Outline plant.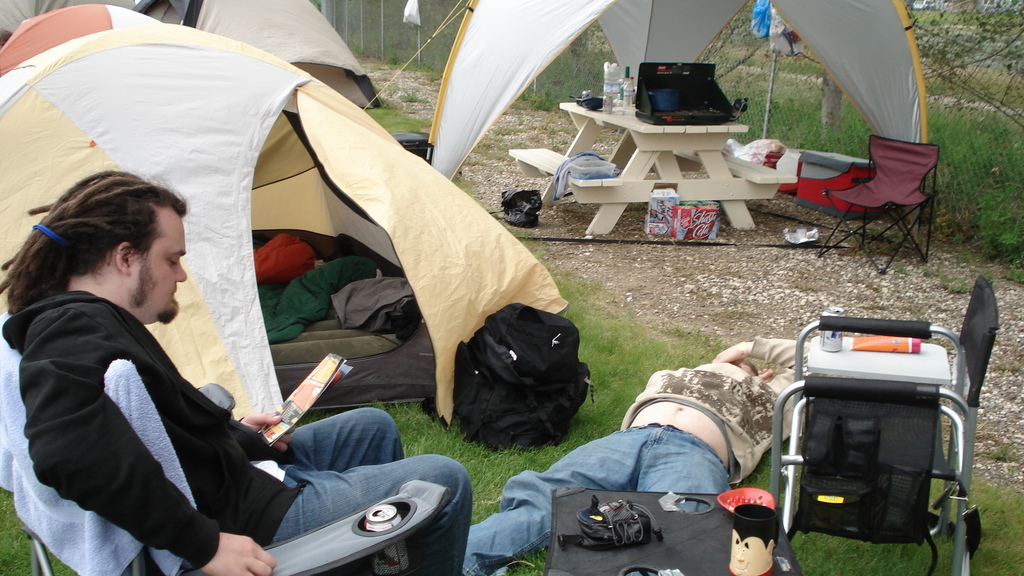
Outline: locate(910, 312, 956, 351).
